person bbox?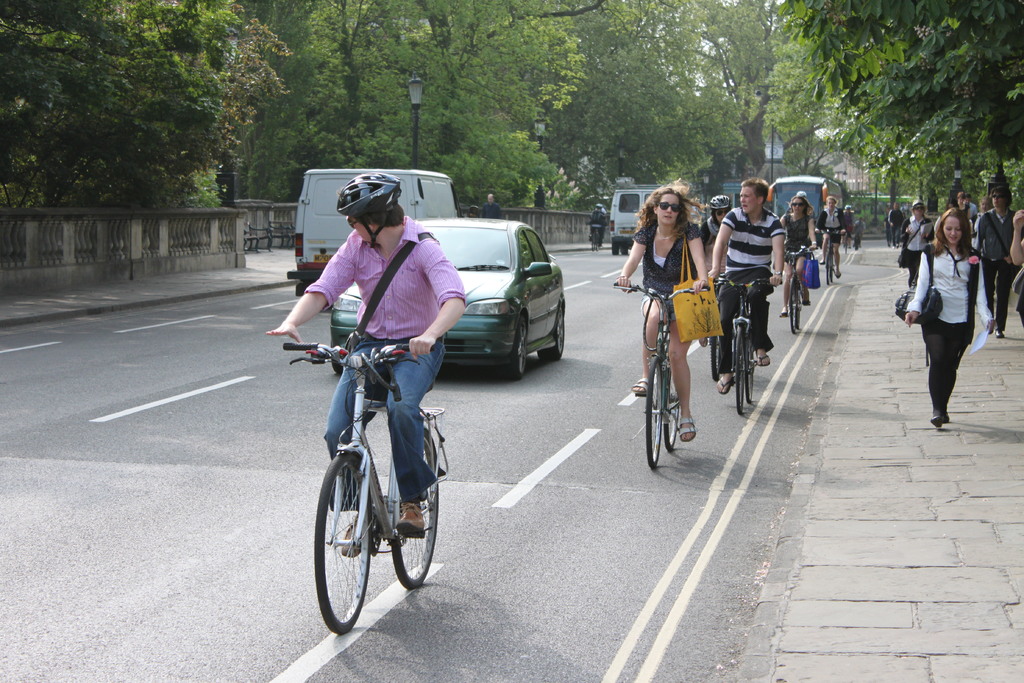
960/190/970/212
